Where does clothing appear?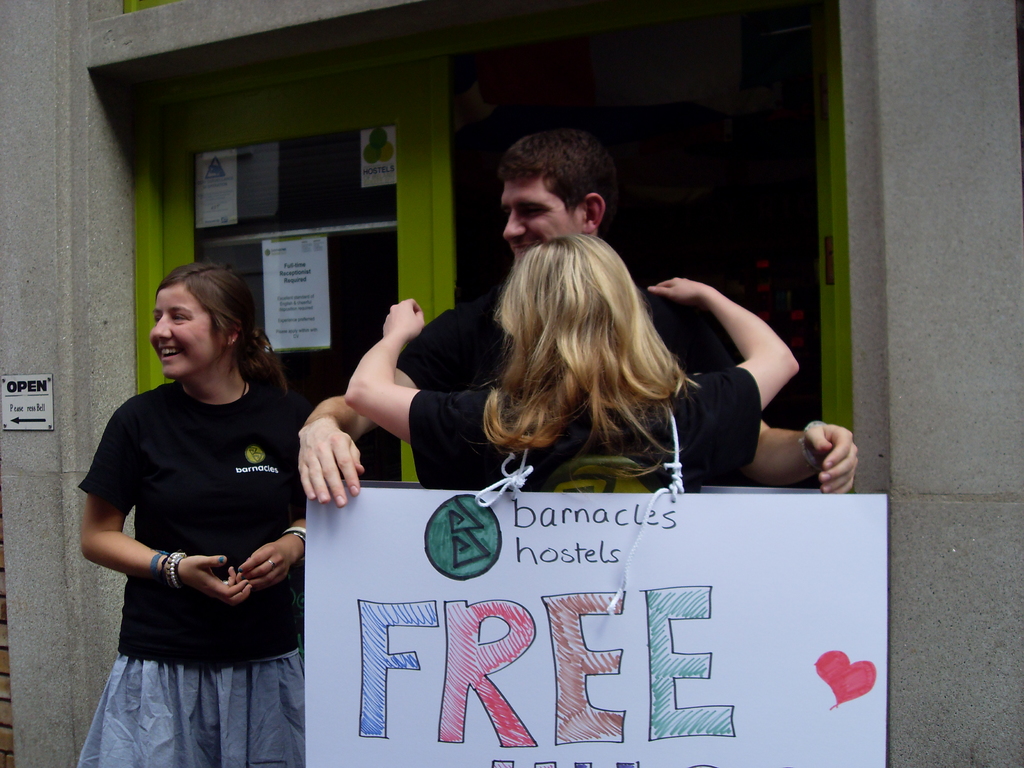
Appears at 405,364,764,489.
